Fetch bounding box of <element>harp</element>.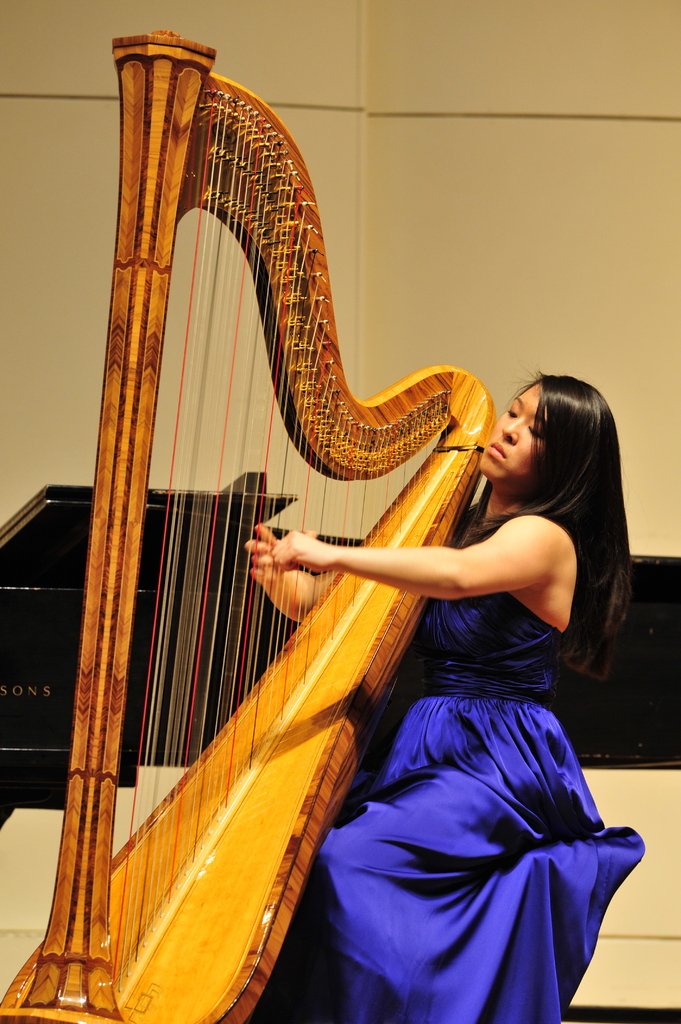
Bbox: {"left": 0, "top": 28, "right": 497, "bottom": 1023}.
